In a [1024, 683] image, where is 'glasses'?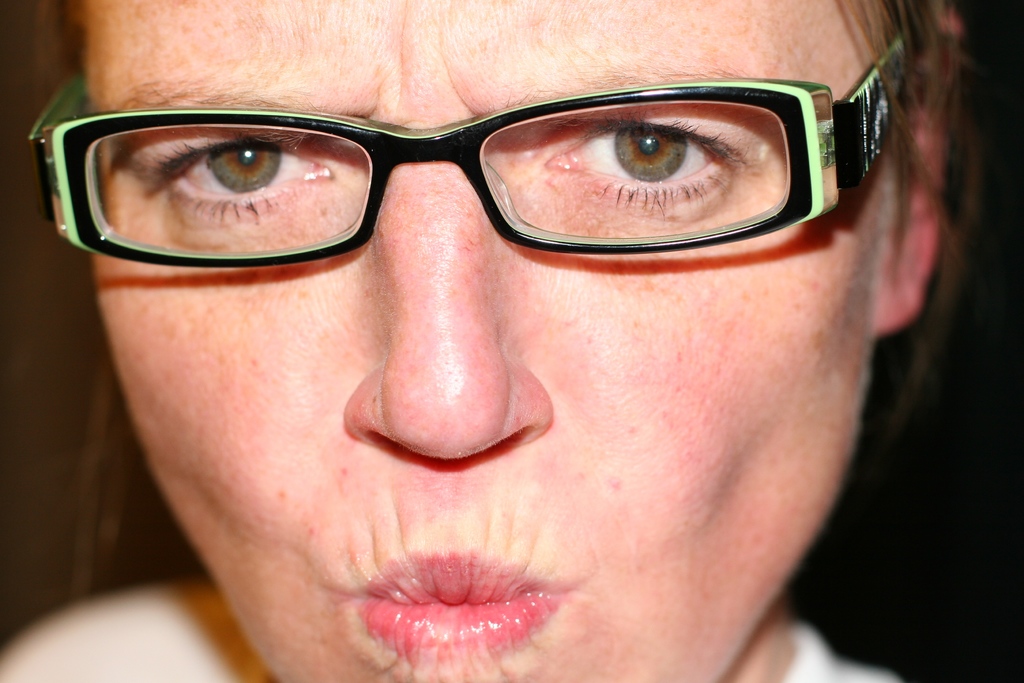
36:74:904:282.
